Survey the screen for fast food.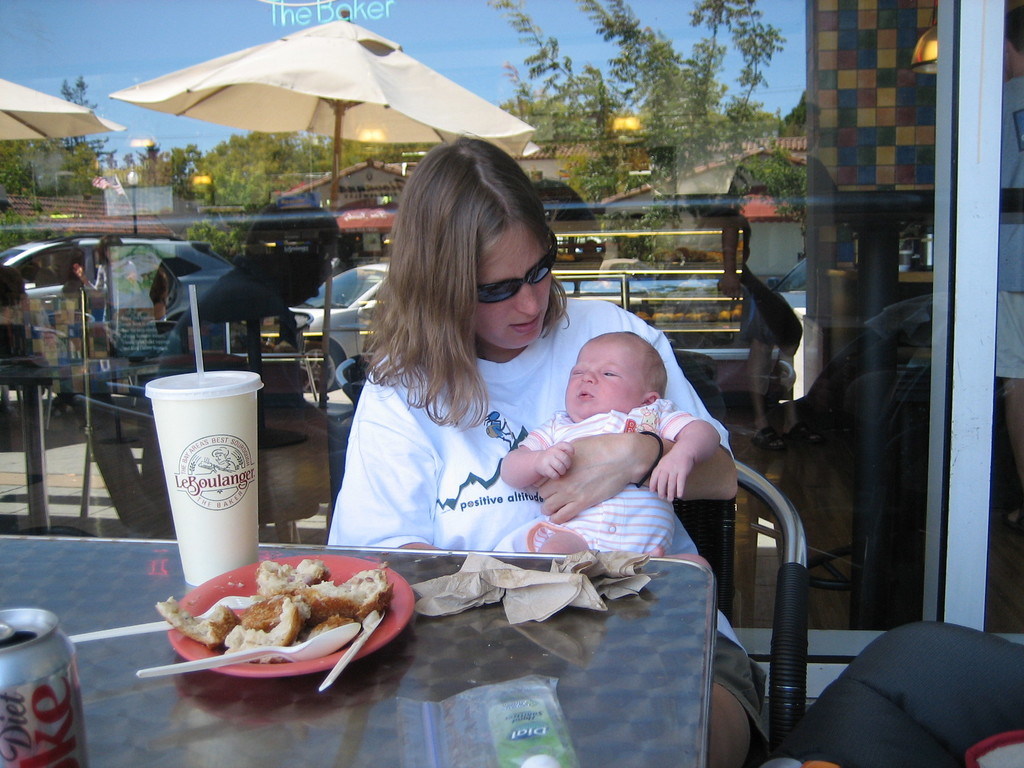
Survey found: bbox=[157, 563, 391, 662].
